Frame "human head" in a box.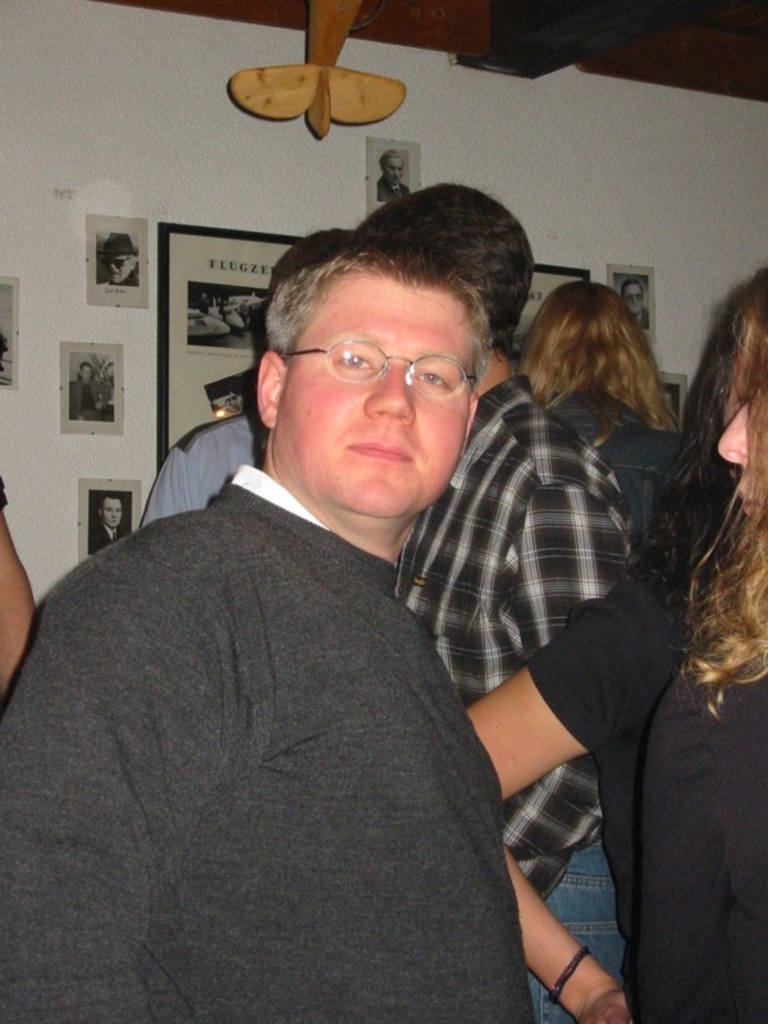
left=694, top=261, right=767, bottom=540.
